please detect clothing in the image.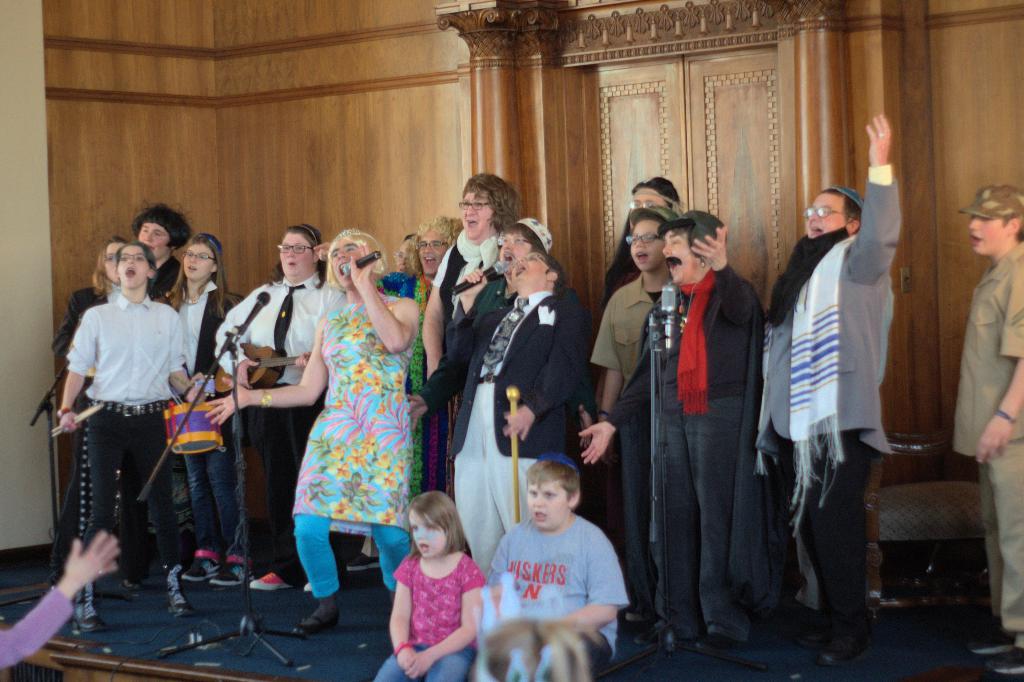
Rect(366, 540, 492, 681).
